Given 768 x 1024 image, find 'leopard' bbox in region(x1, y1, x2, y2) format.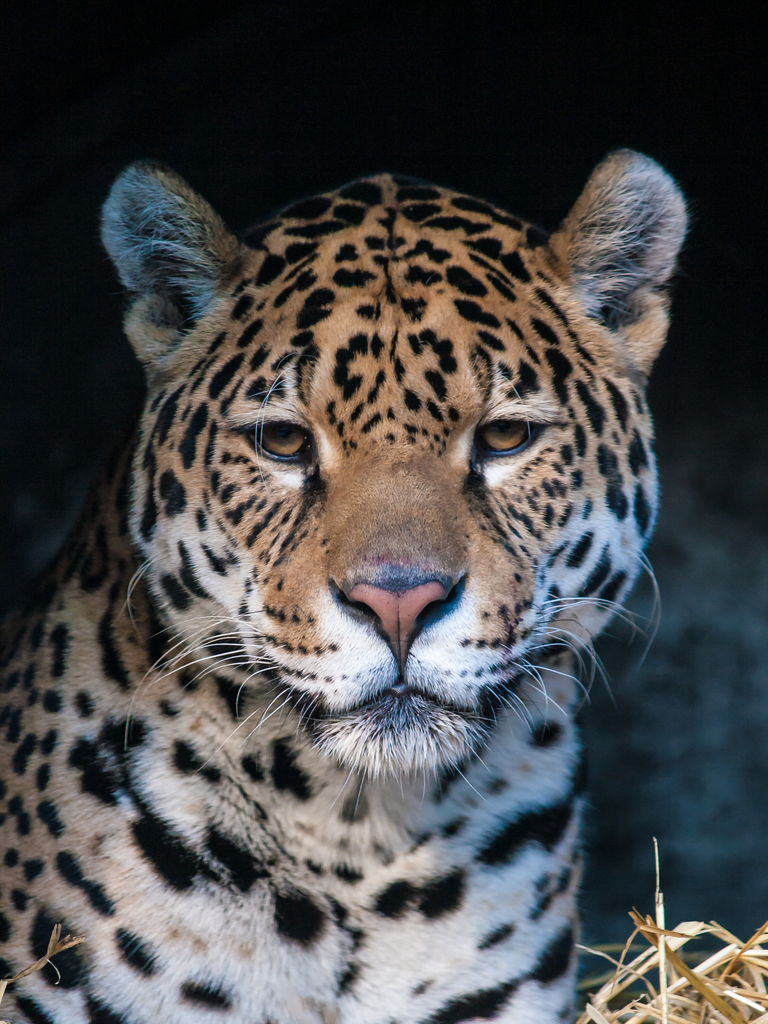
region(0, 150, 693, 1023).
